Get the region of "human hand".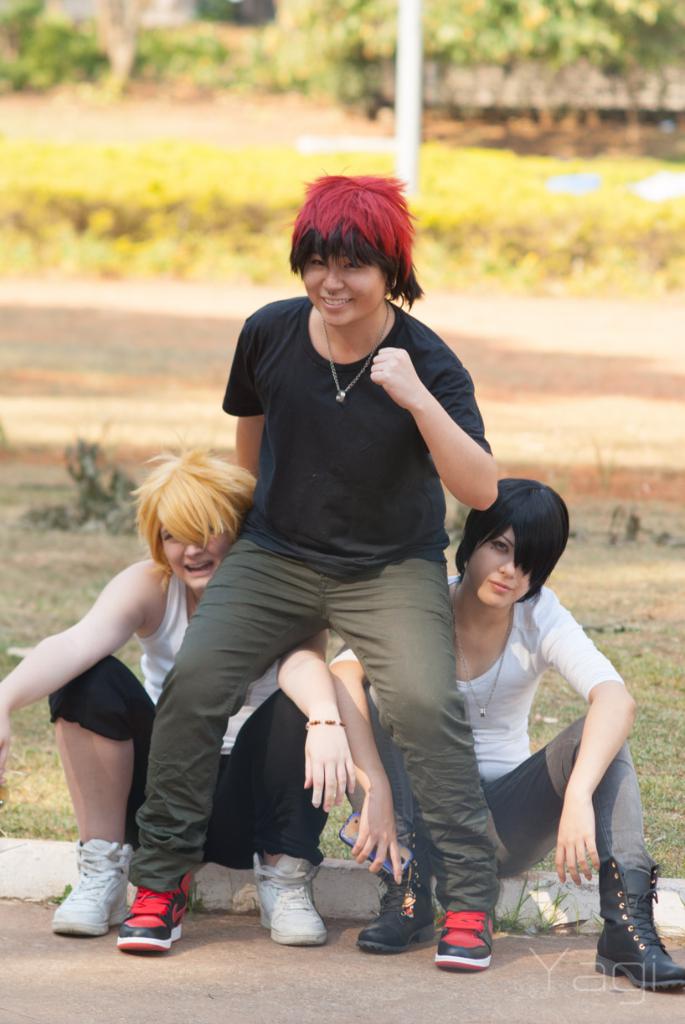
x1=371 y1=343 x2=429 y2=415.
